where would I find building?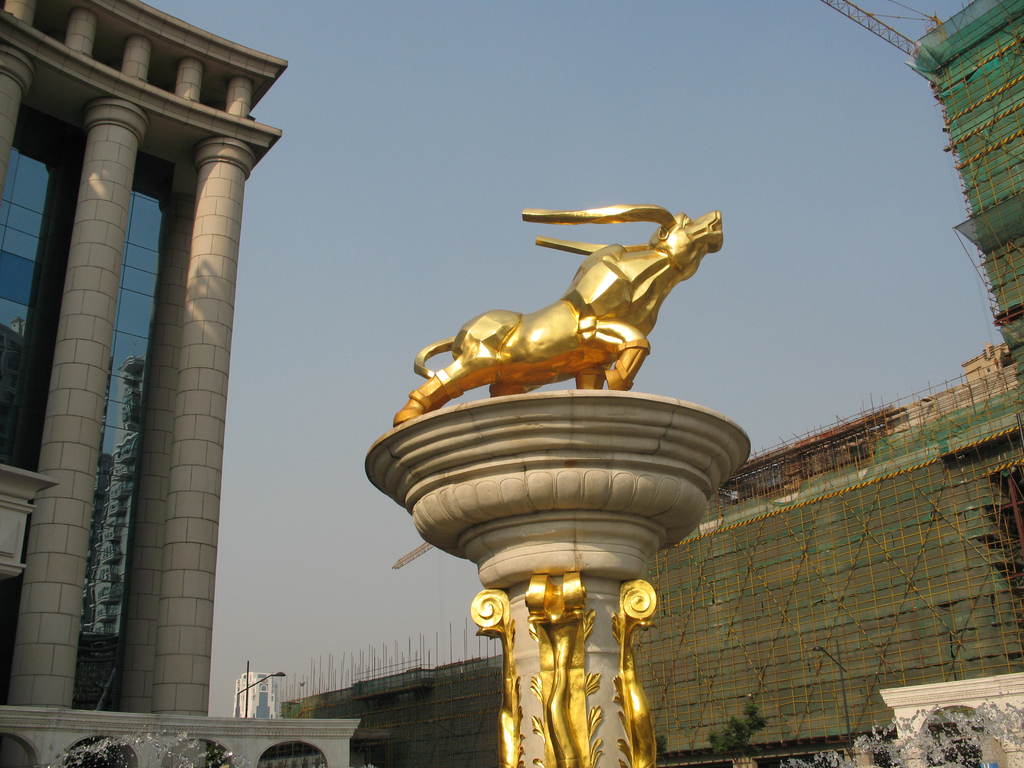
At bbox=[0, 0, 360, 767].
